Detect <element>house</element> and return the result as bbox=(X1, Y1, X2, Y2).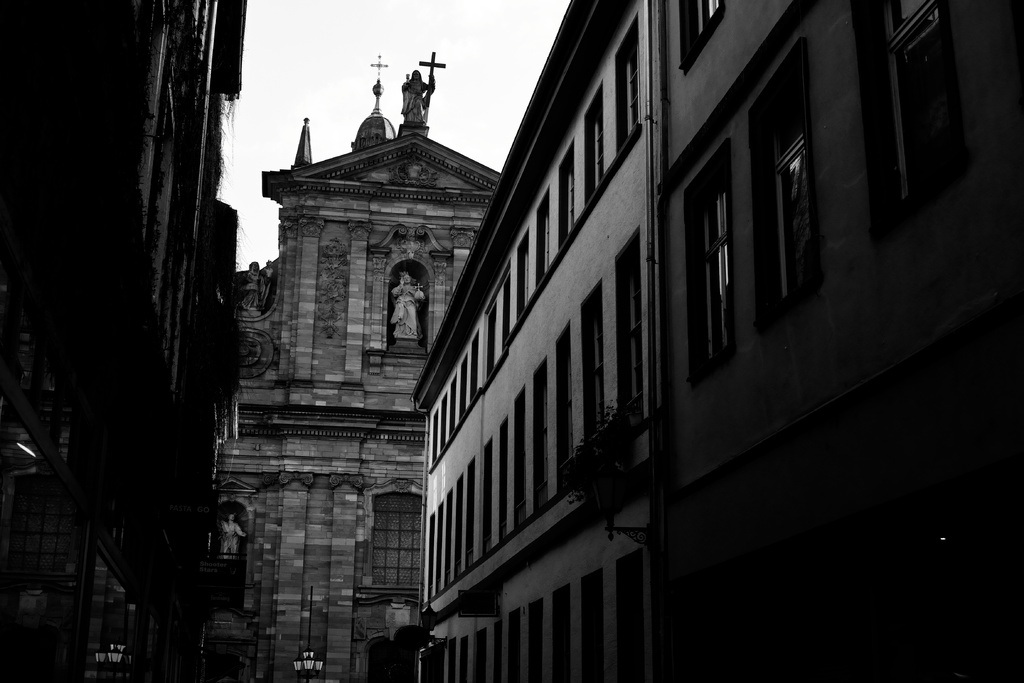
bbox=(228, 74, 529, 682).
